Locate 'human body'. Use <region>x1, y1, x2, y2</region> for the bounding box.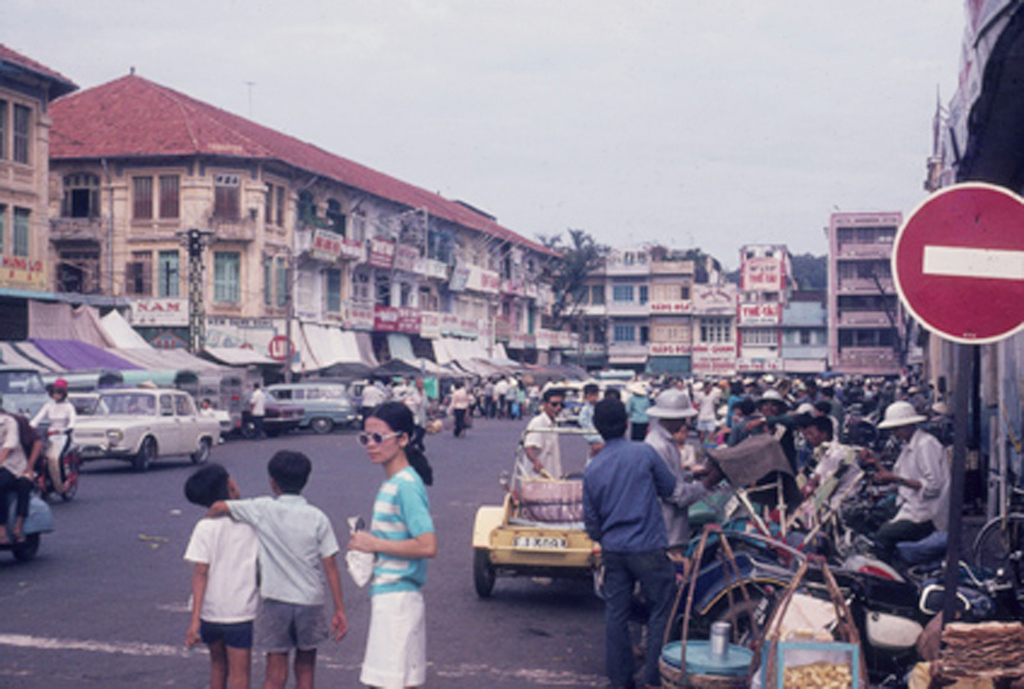
<region>863, 398, 944, 575</region>.
